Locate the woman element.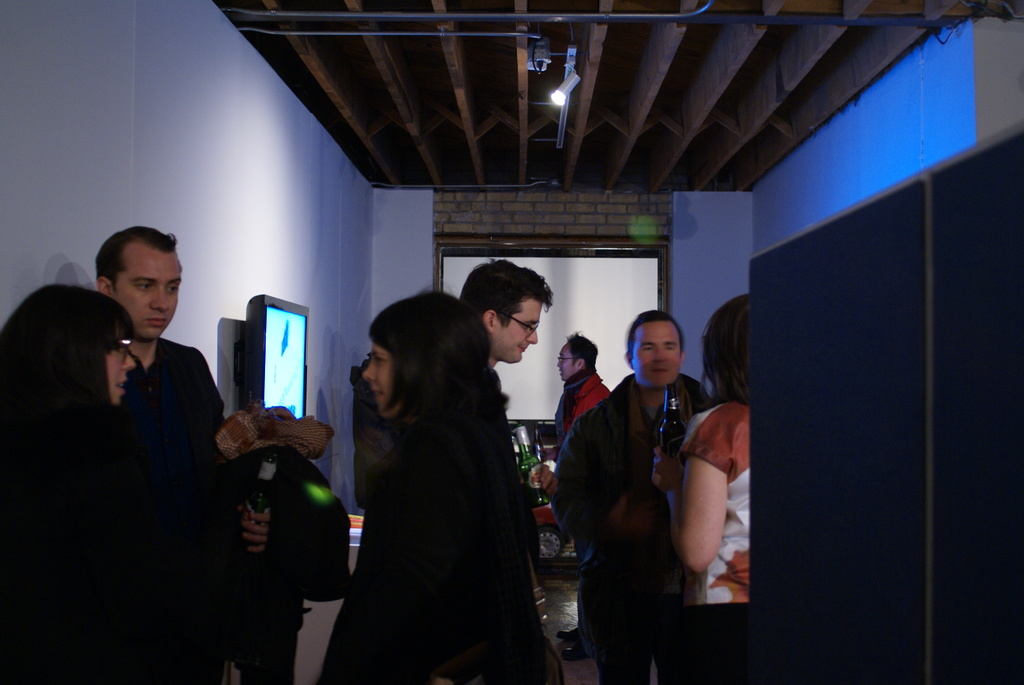
Element bbox: region(0, 283, 164, 684).
